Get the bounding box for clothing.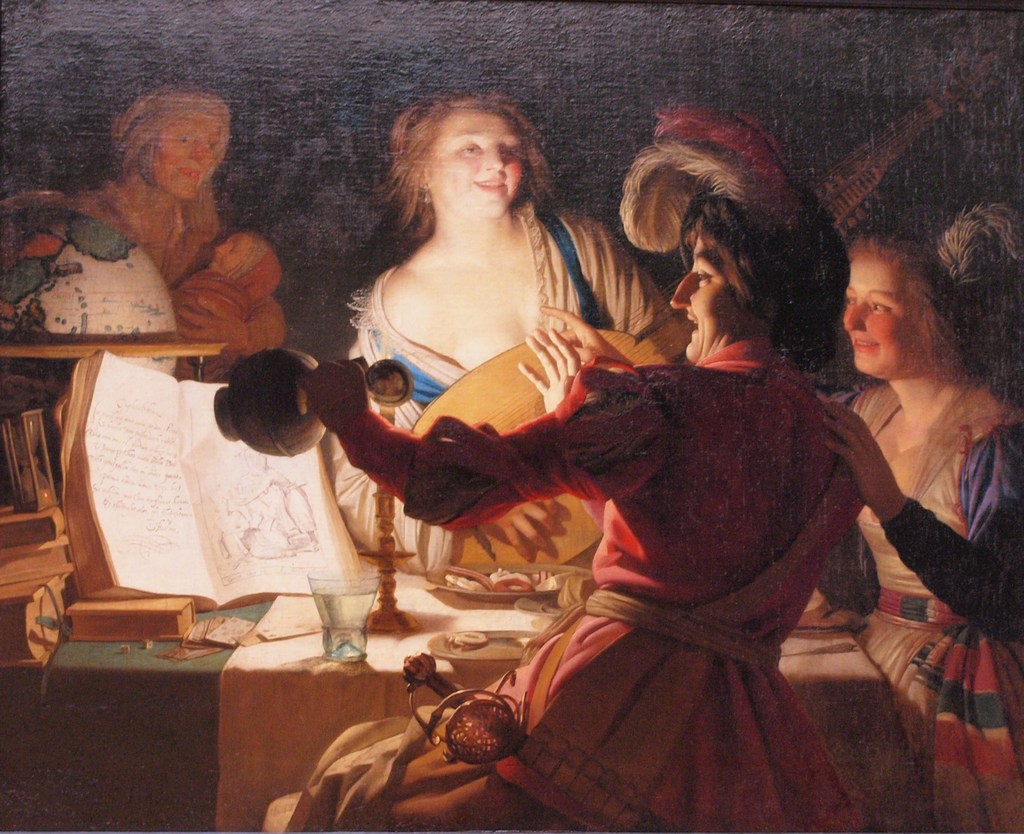
824:371:1023:826.
